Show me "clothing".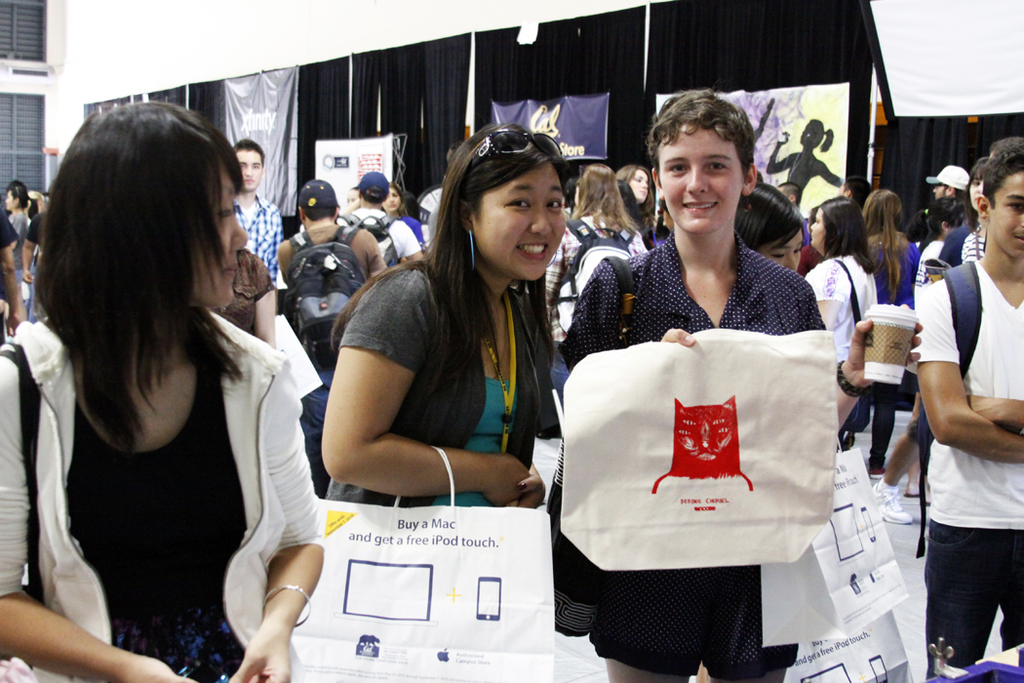
"clothing" is here: (26,212,45,321).
